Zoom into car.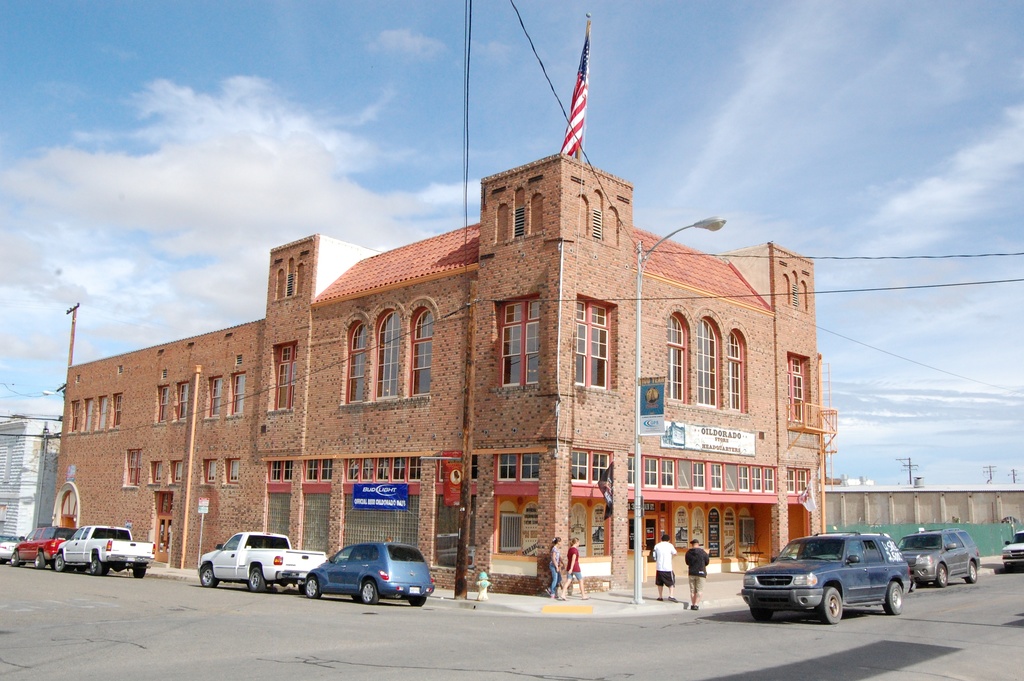
Zoom target: crop(891, 524, 986, 589).
